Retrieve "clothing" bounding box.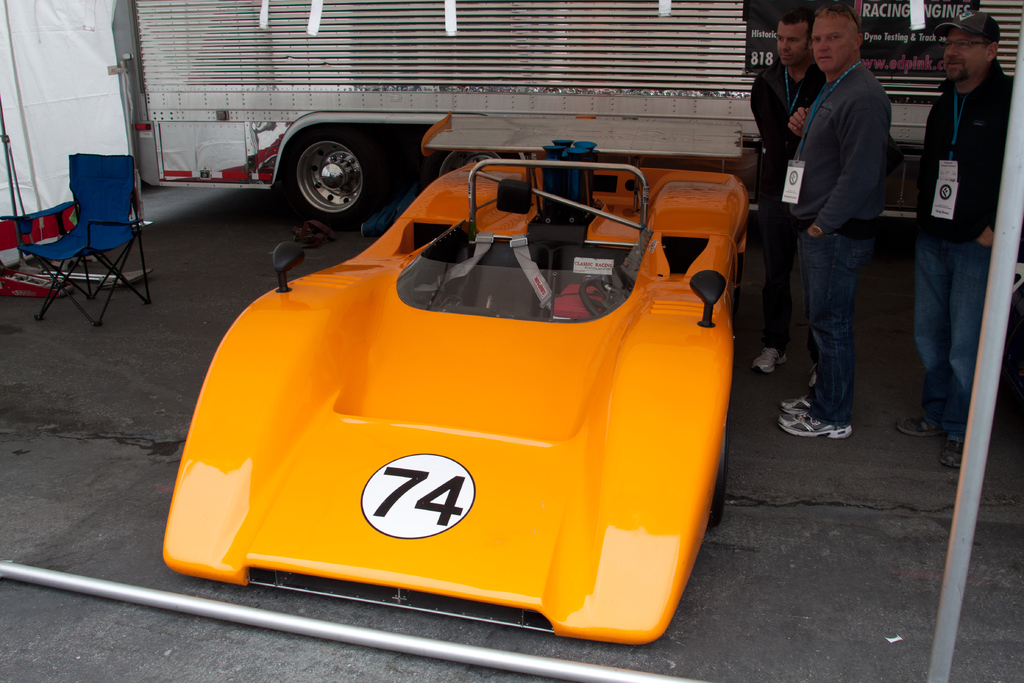
Bounding box: <bbox>908, 49, 1011, 434</bbox>.
